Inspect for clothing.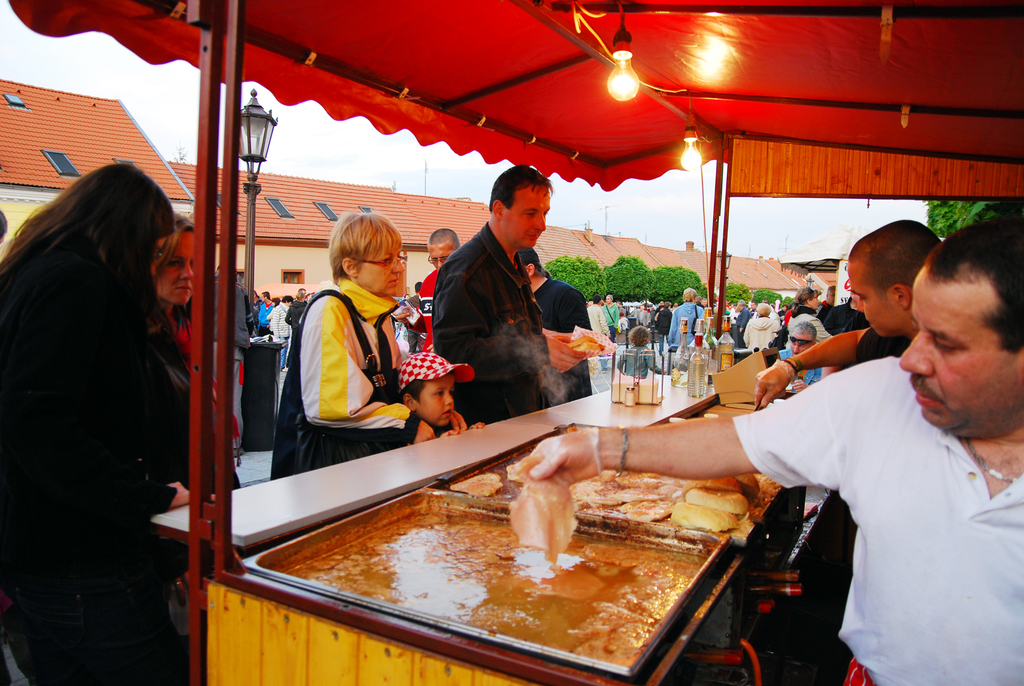
Inspection: (left=603, top=301, right=621, bottom=334).
